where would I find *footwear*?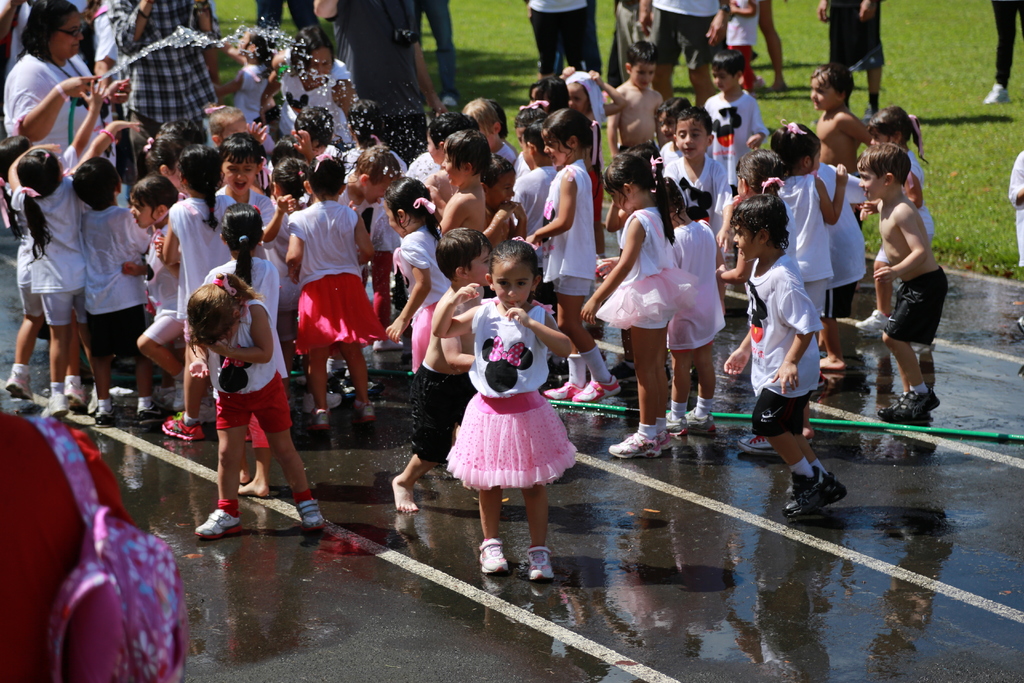
At box=[36, 391, 68, 418].
